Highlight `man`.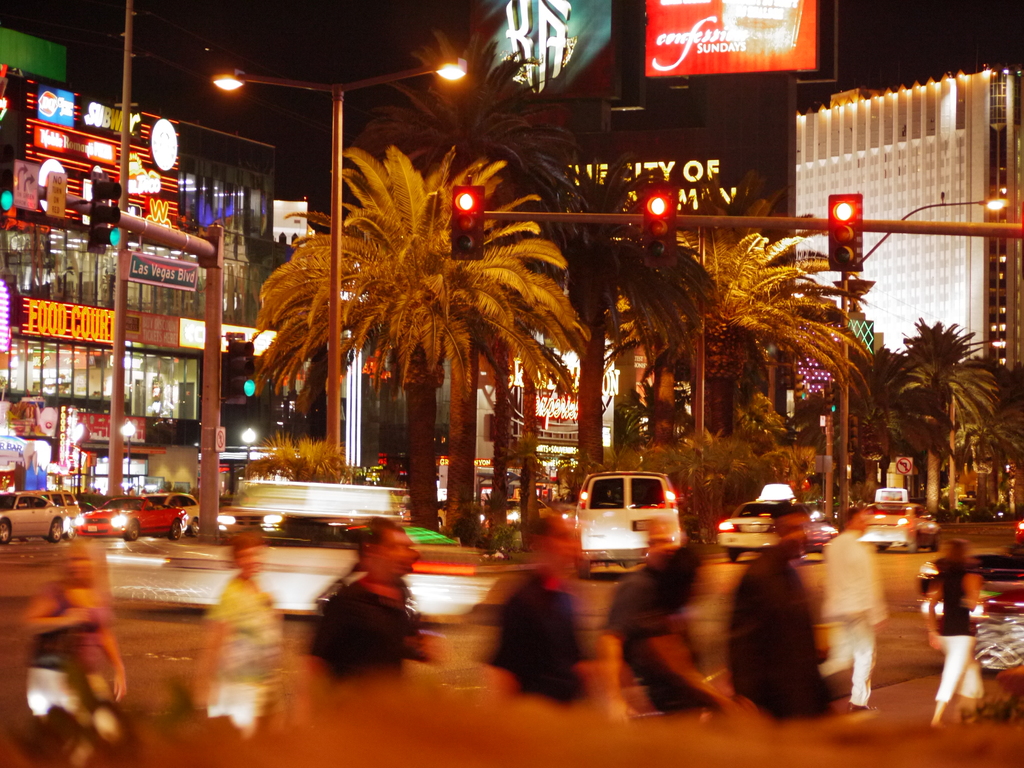
Highlighted region: left=300, top=520, right=445, bottom=693.
